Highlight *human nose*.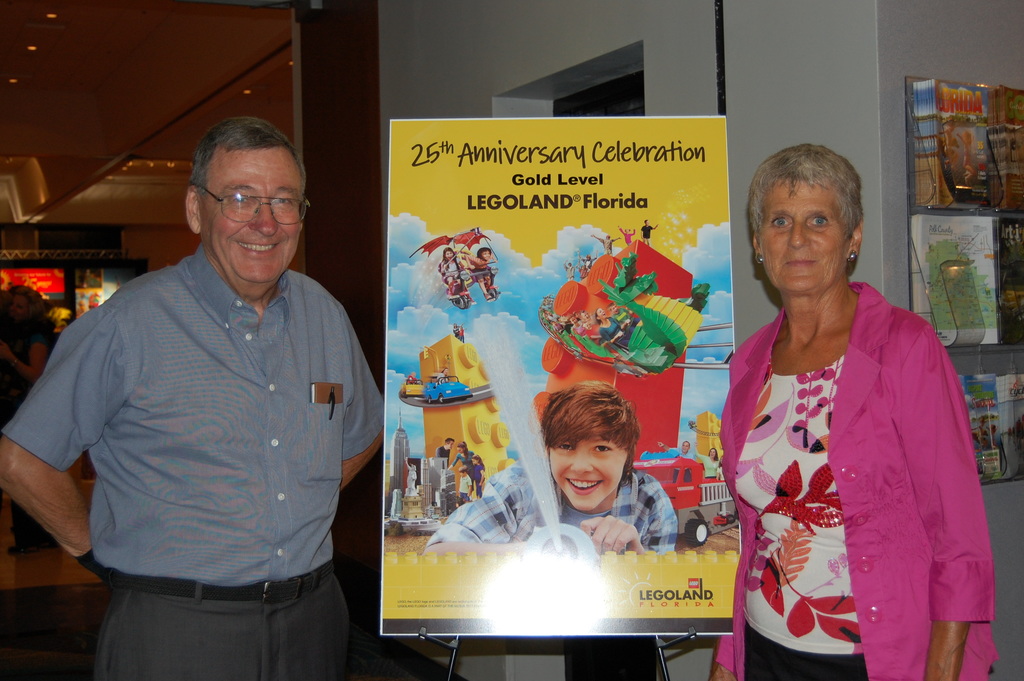
Highlighted region: <box>248,199,278,235</box>.
